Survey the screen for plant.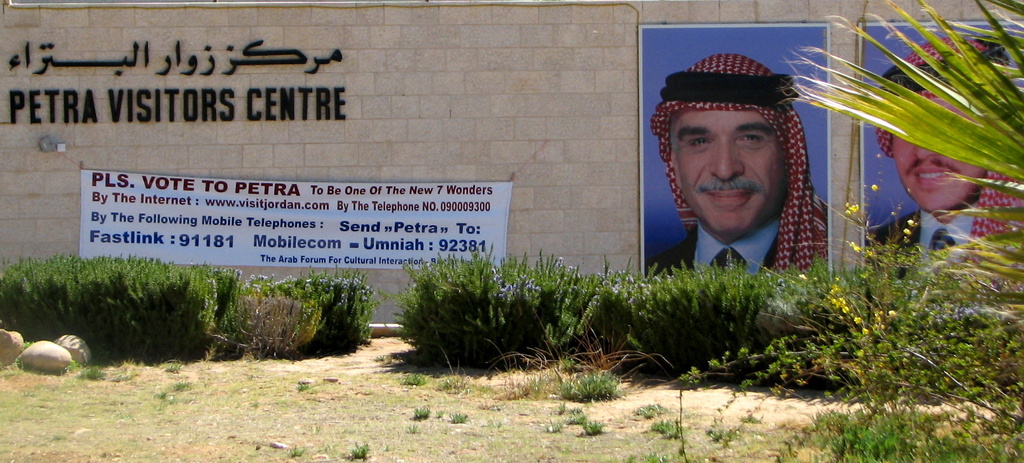
Survey found: [664, 153, 1023, 462].
